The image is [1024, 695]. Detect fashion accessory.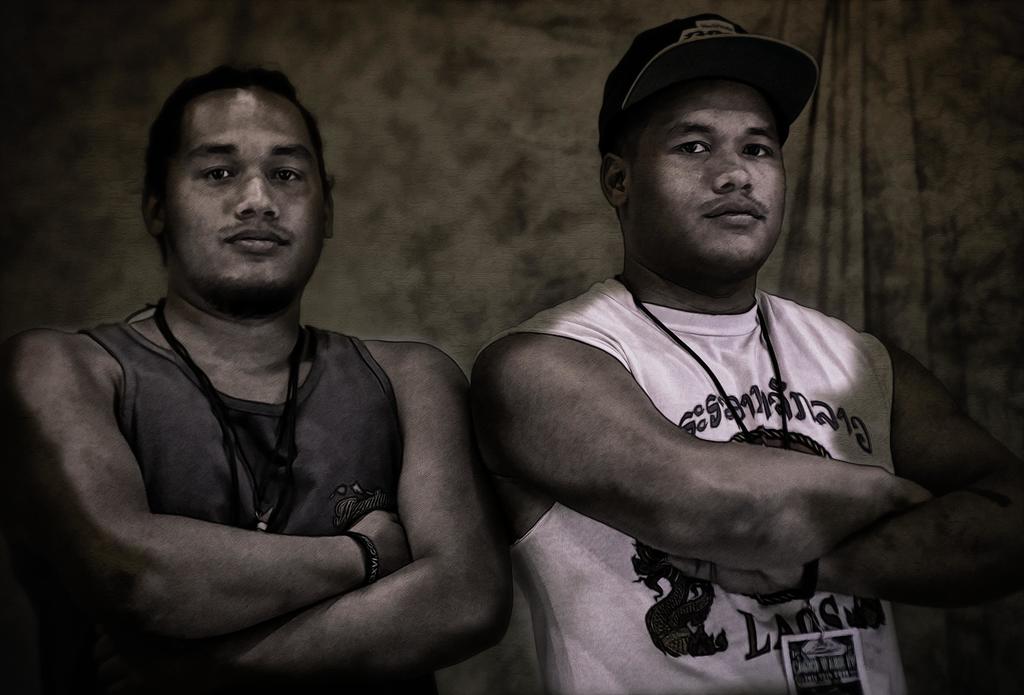
Detection: <box>150,291,299,535</box>.
